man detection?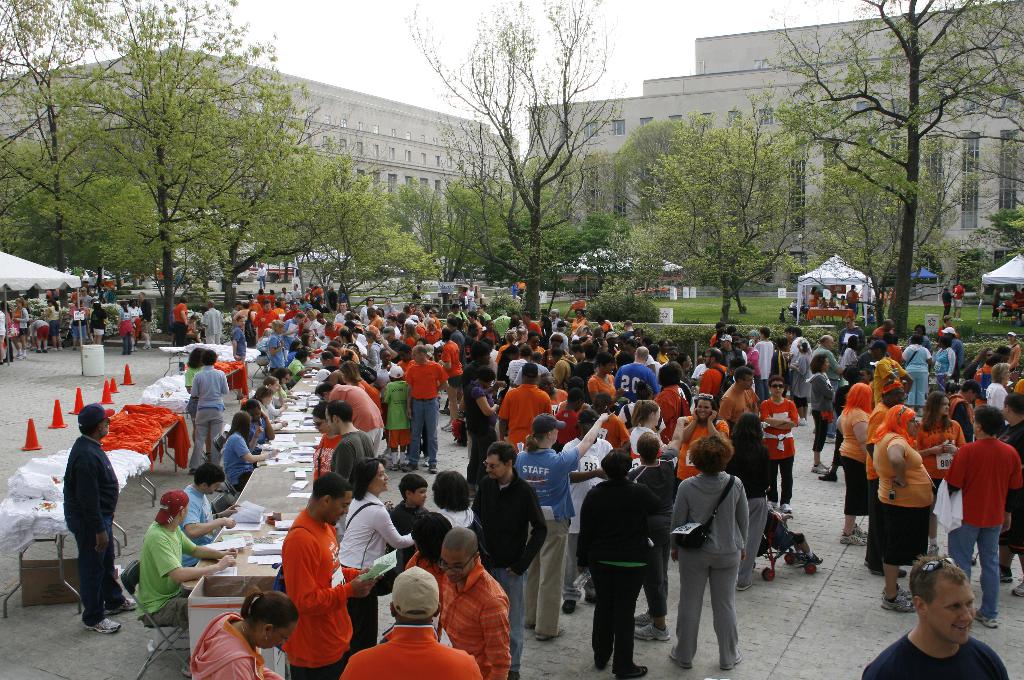
bbox=[310, 376, 390, 453]
